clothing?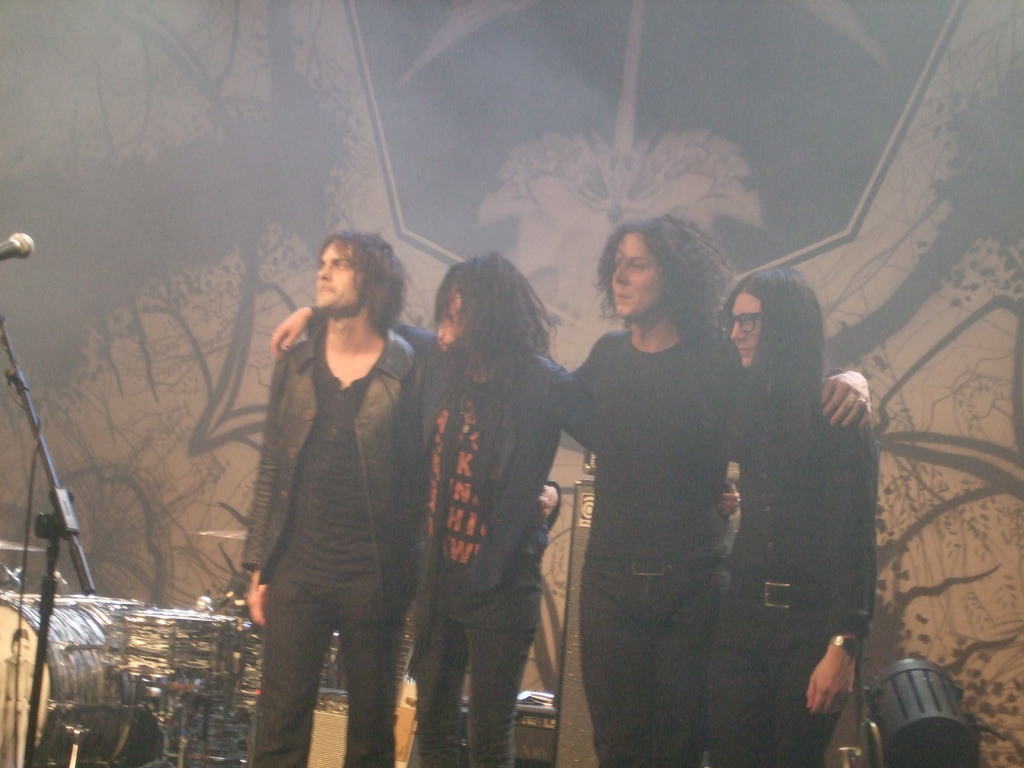
(239,255,427,734)
